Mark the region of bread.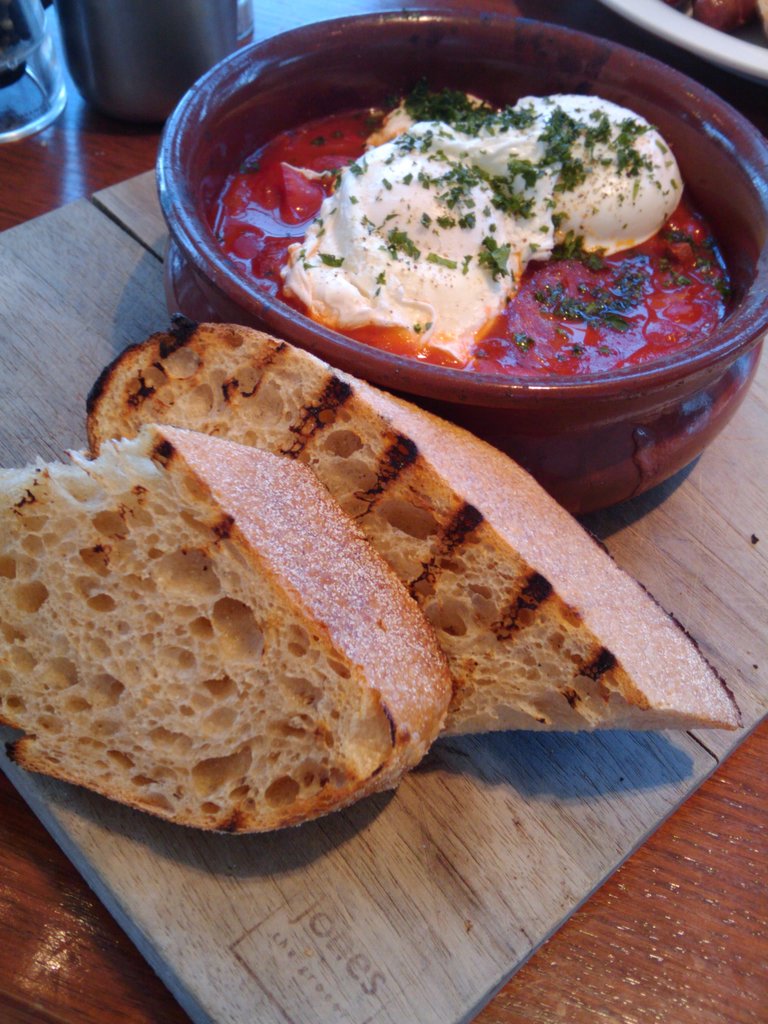
Region: (x1=82, y1=328, x2=735, y2=732).
